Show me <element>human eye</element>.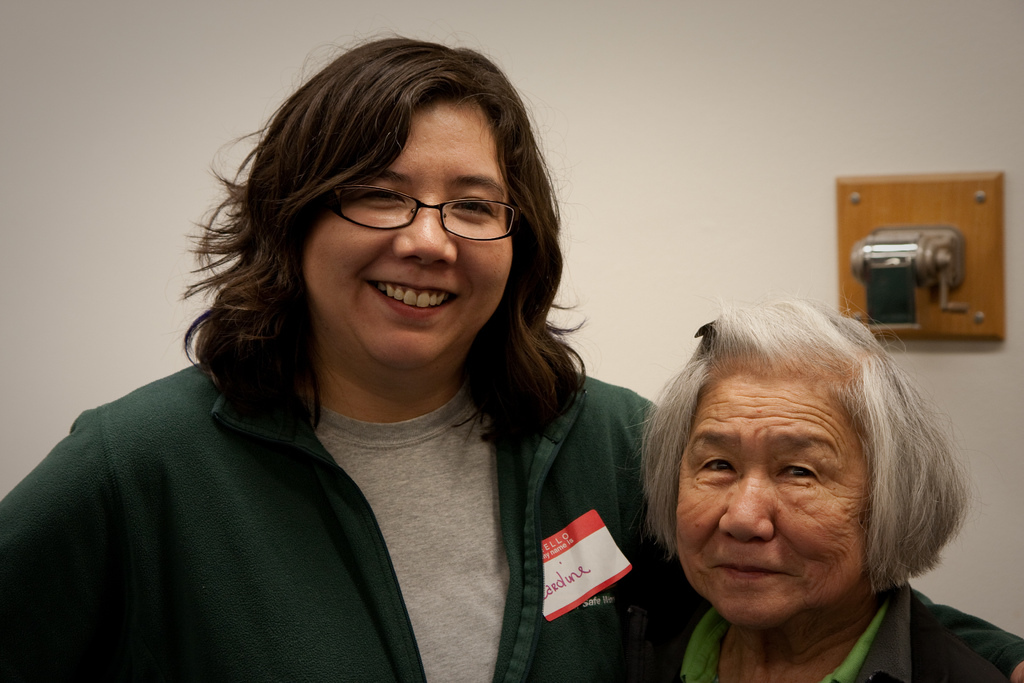
<element>human eye</element> is here: [left=772, top=461, right=820, bottom=479].
